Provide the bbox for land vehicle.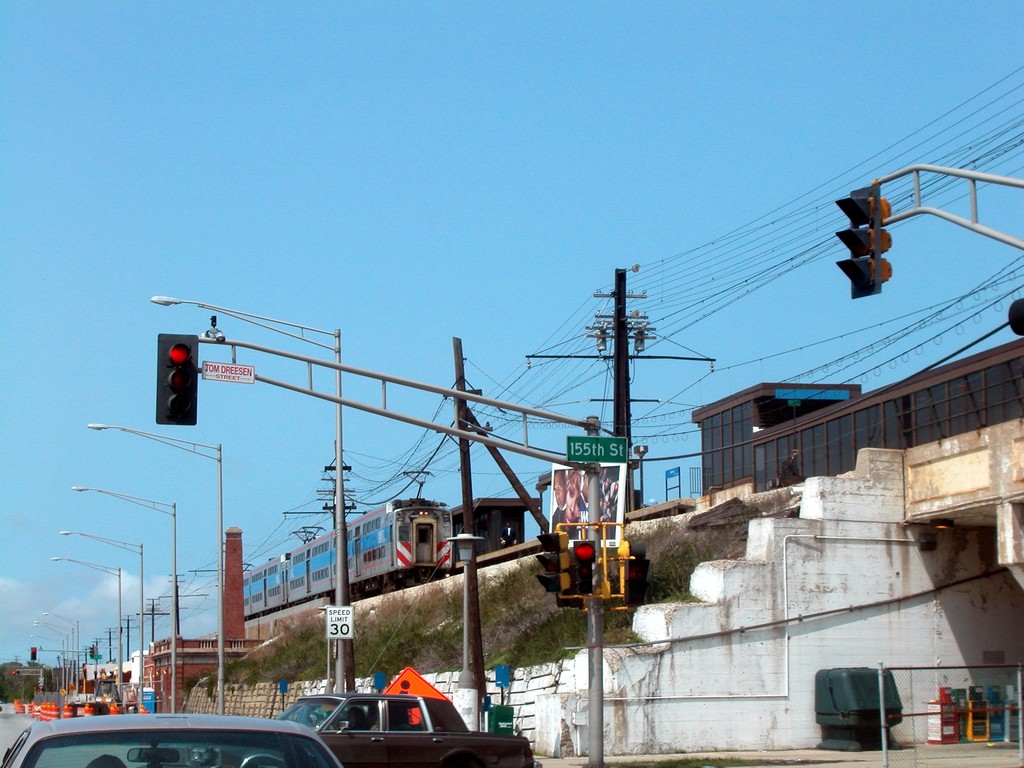
Rect(0, 710, 346, 767).
